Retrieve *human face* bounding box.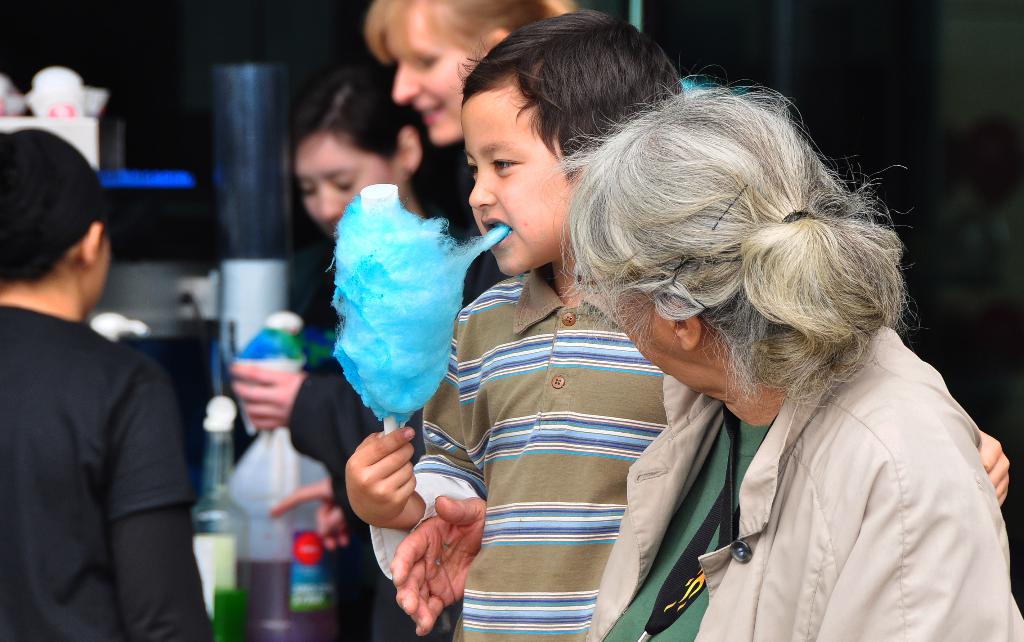
Bounding box: <box>470,90,569,273</box>.
